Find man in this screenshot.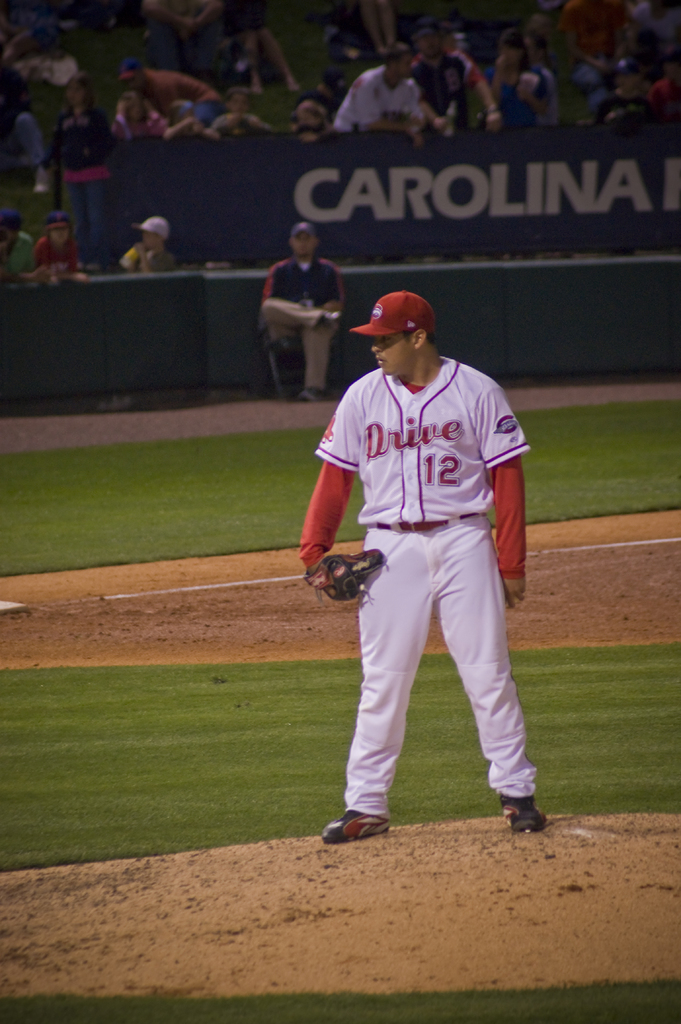
The bounding box for man is detection(293, 248, 548, 860).
